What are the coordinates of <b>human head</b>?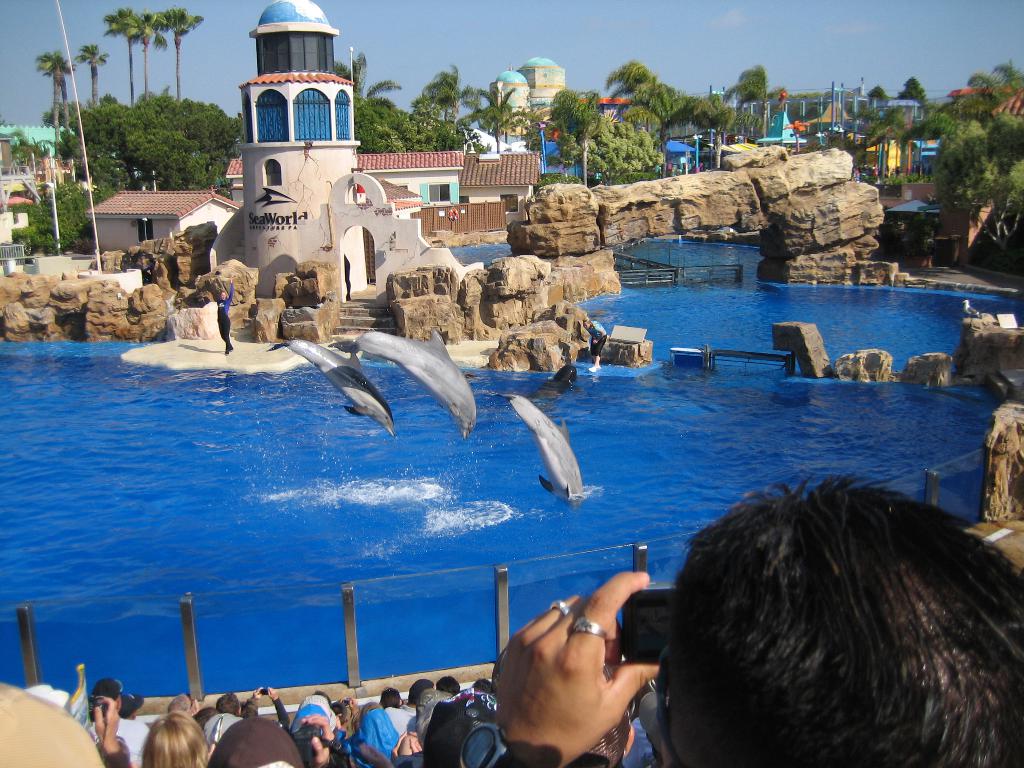
region(141, 714, 212, 767).
